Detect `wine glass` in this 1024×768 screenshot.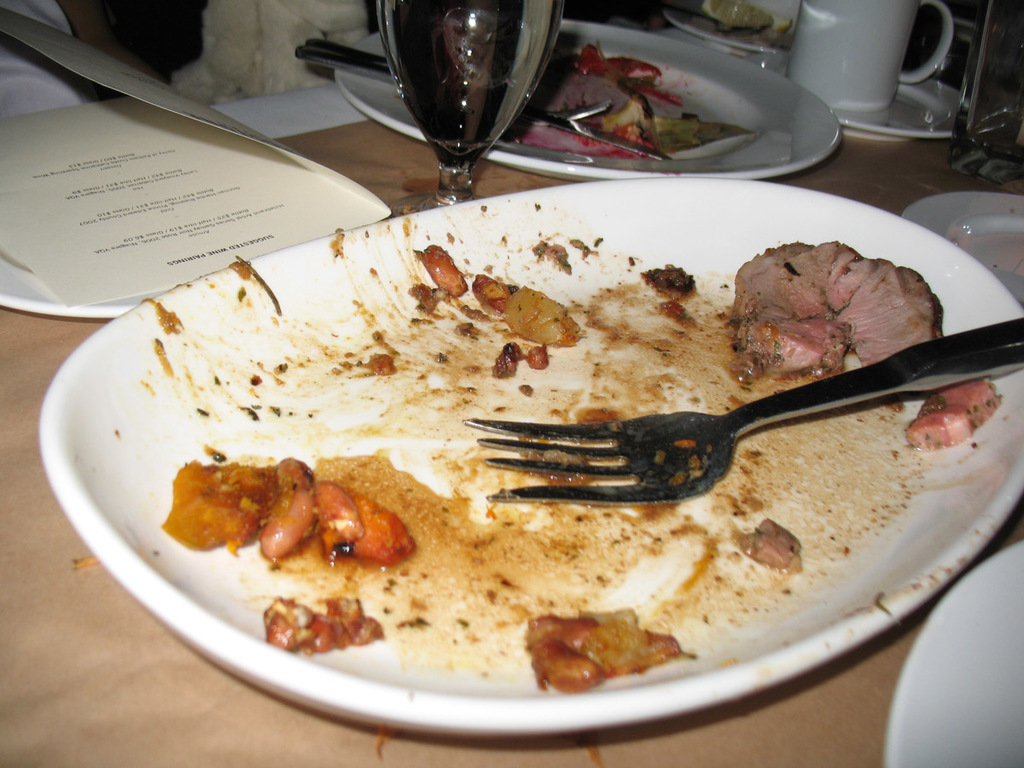
Detection: [366,0,567,224].
